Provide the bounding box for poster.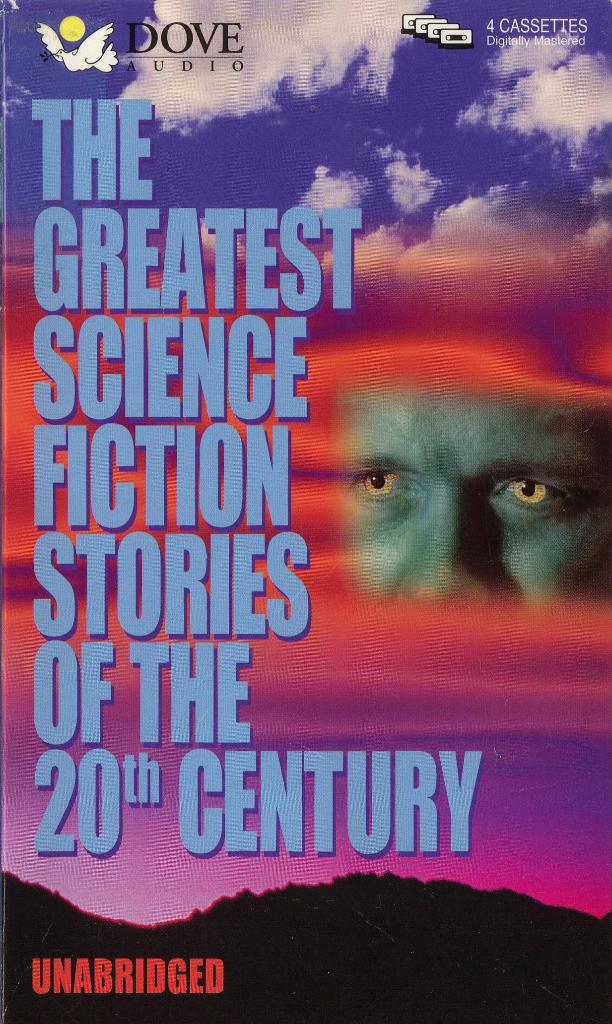
[0, 0, 611, 1023].
